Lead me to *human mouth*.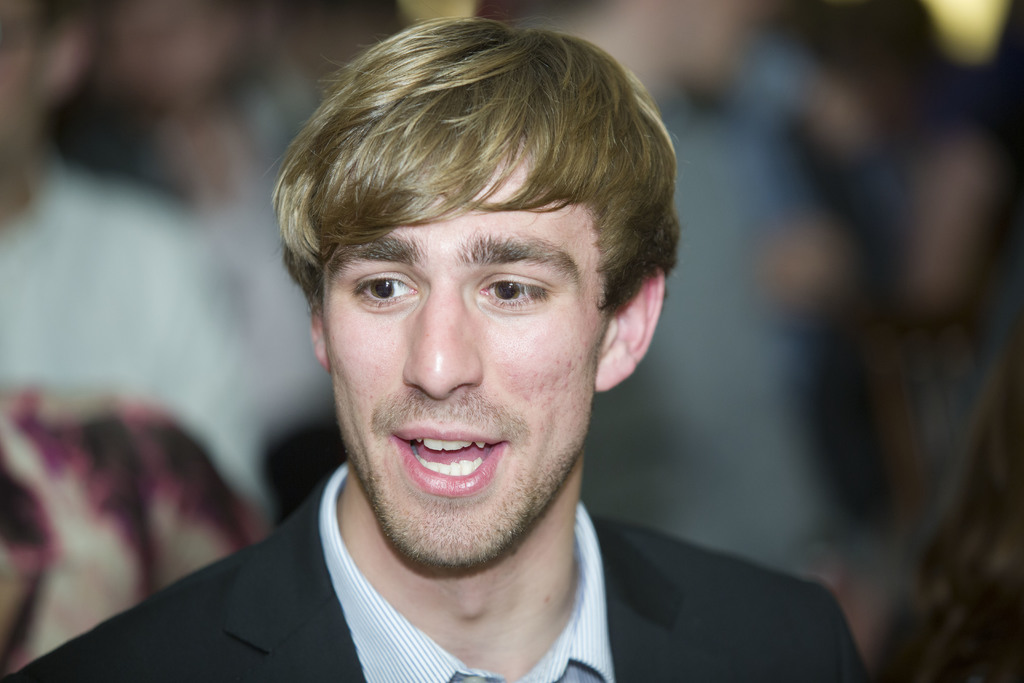
Lead to [left=376, top=428, right=524, bottom=493].
